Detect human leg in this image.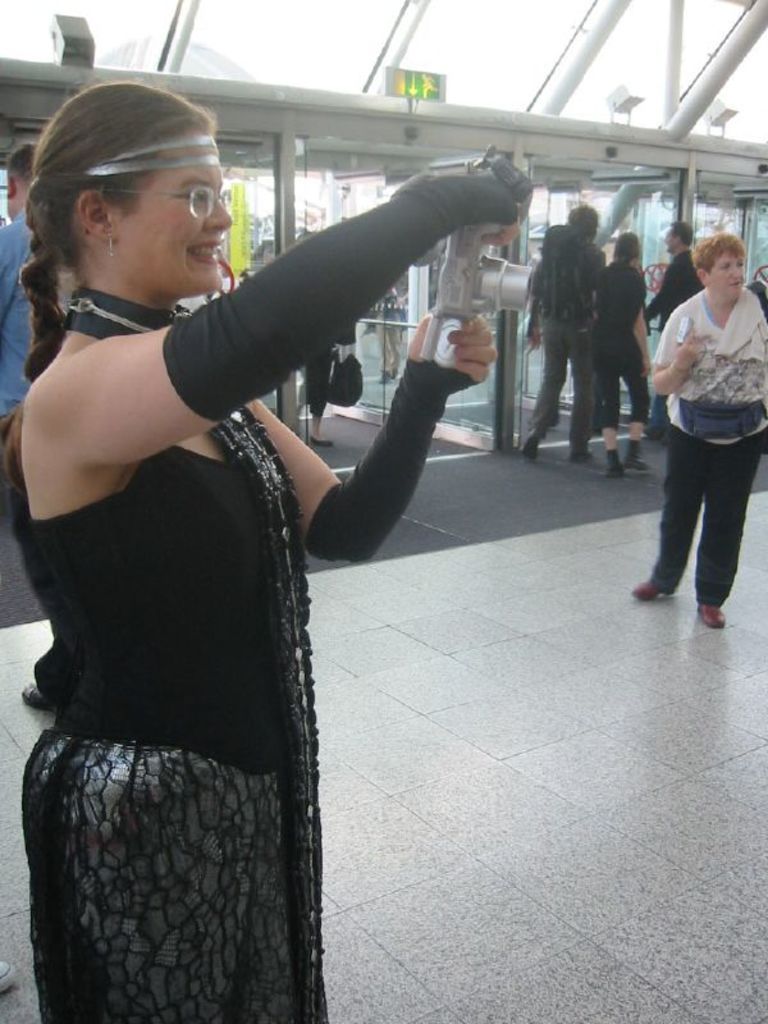
Detection: x1=625, y1=424, x2=714, y2=598.
